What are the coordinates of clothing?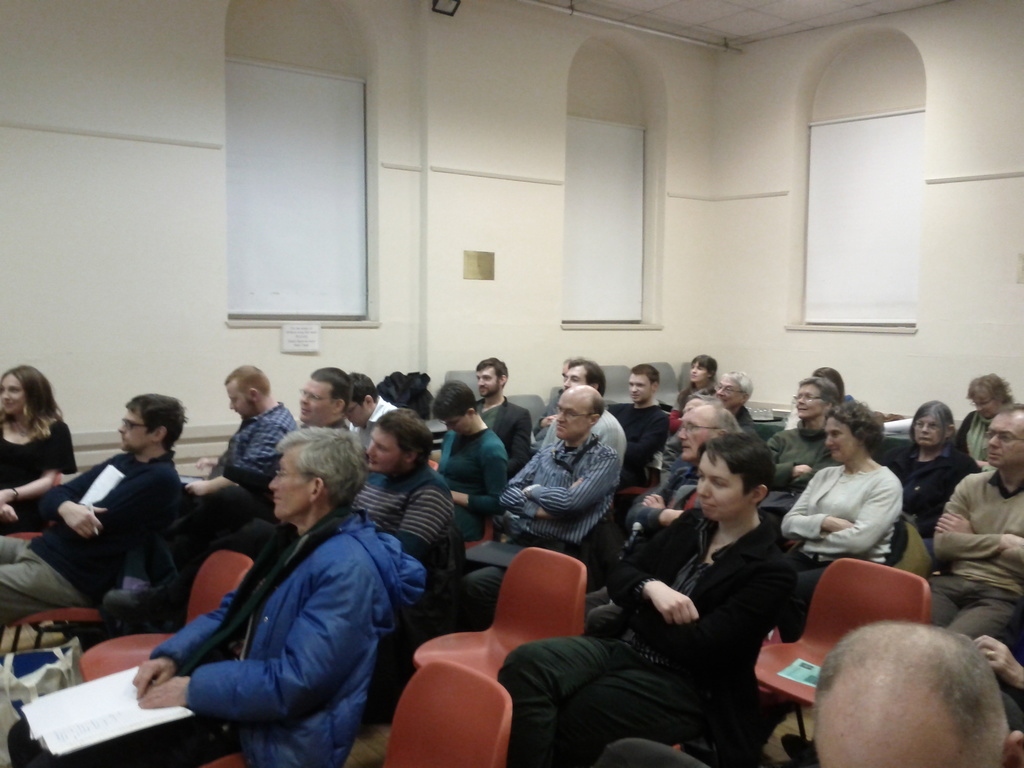
{"x1": 927, "y1": 468, "x2": 1023, "y2": 641}.
